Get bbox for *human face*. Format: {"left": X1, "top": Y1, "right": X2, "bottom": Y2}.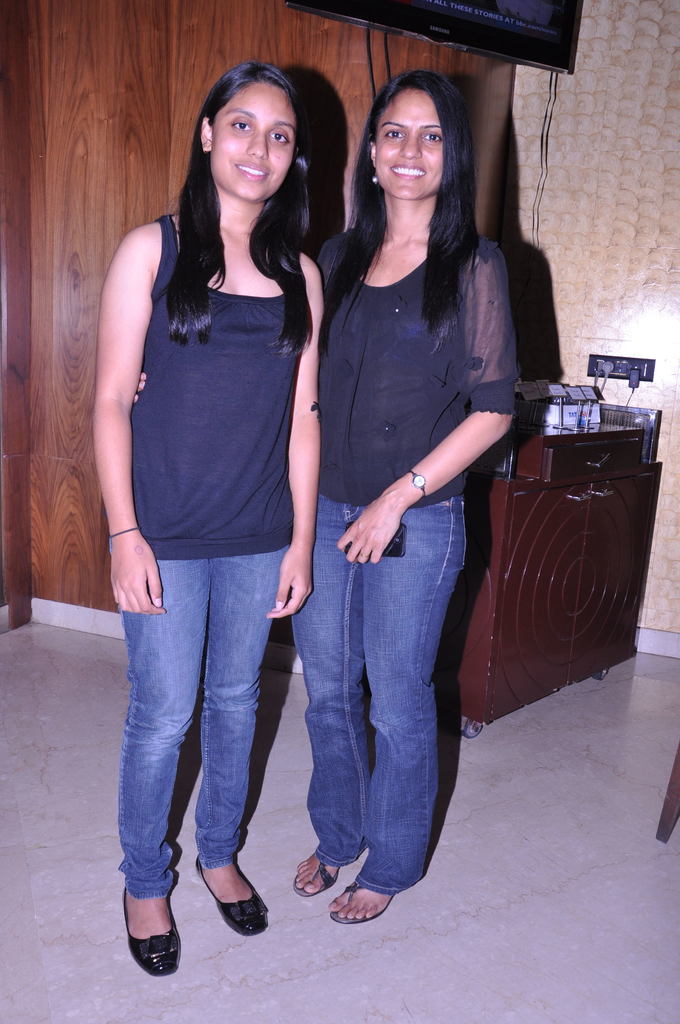
{"left": 375, "top": 89, "right": 443, "bottom": 200}.
